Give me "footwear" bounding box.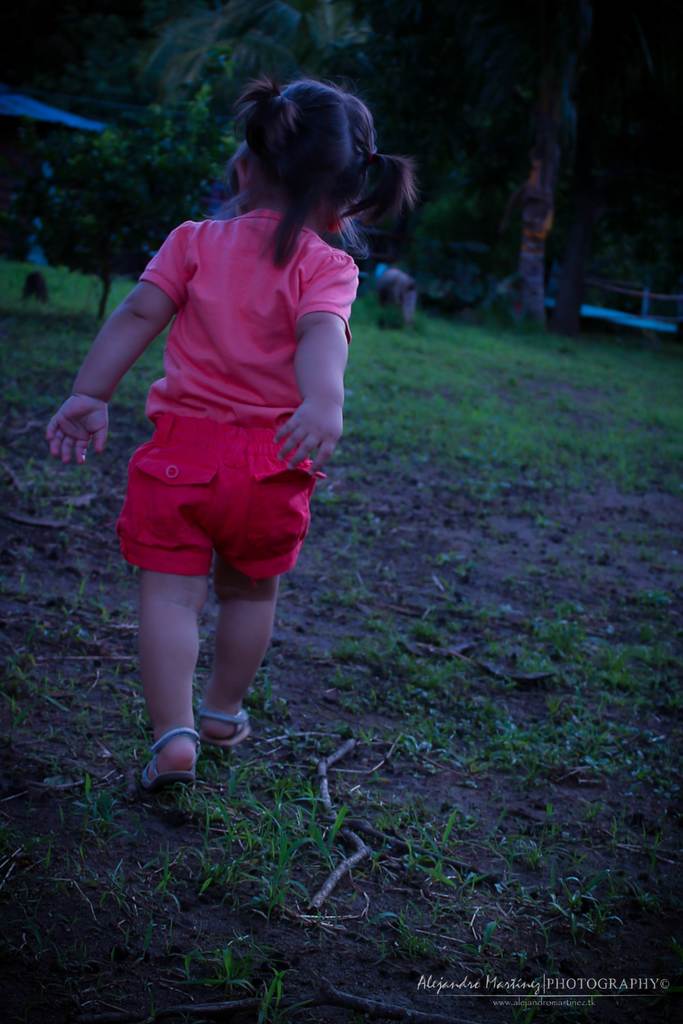
l=197, t=705, r=255, b=745.
